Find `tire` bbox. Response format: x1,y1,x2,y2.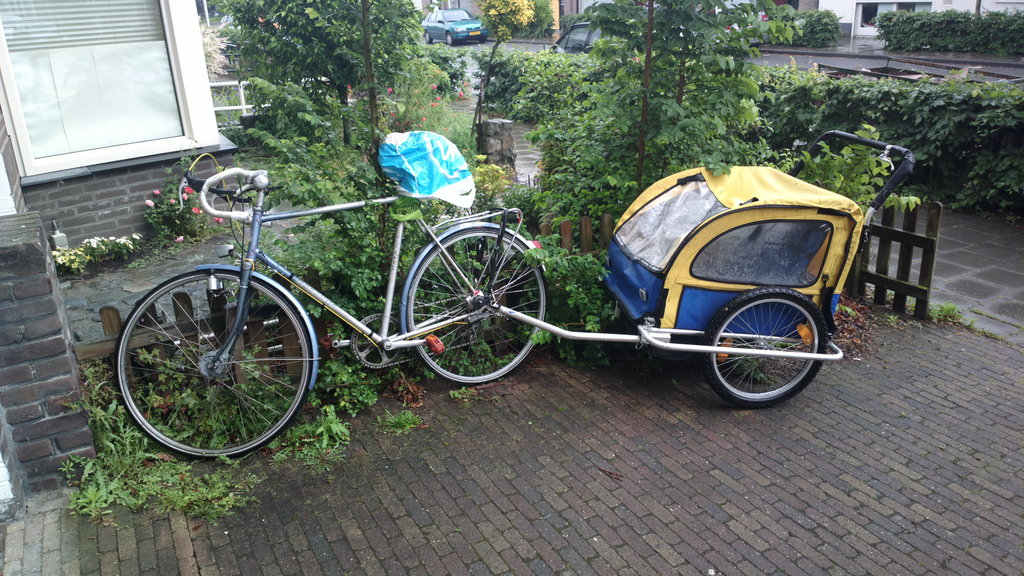
650,347,695,363.
